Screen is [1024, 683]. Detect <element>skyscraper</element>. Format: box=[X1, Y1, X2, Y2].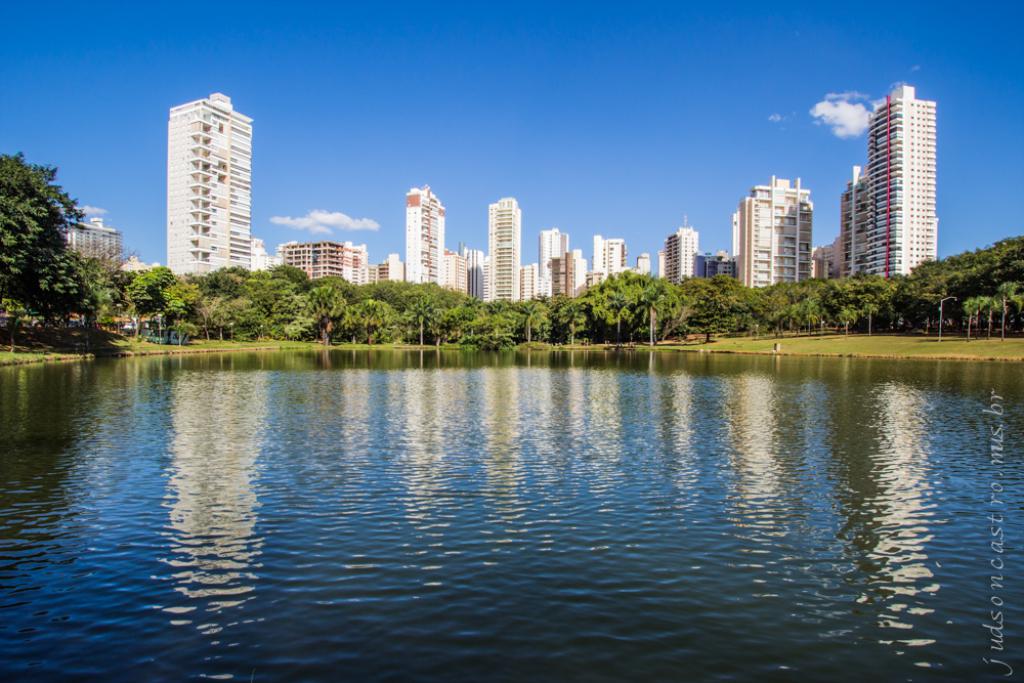
box=[443, 248, 475, 304].
